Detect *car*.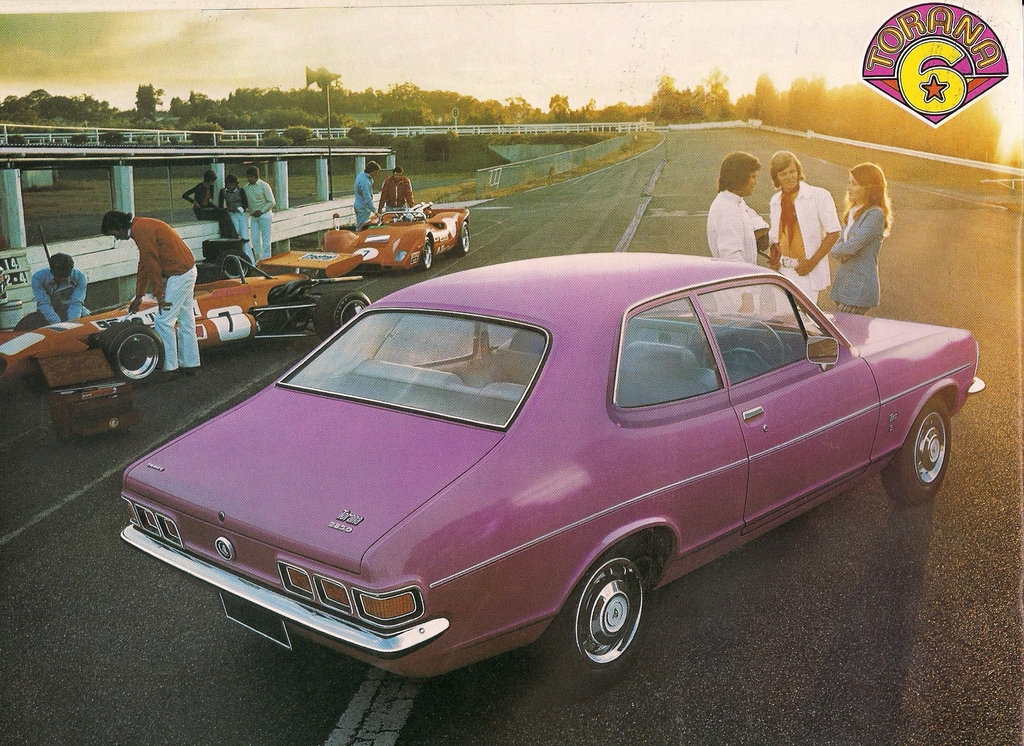
Detected at <box>122,252,982,694</box>.
